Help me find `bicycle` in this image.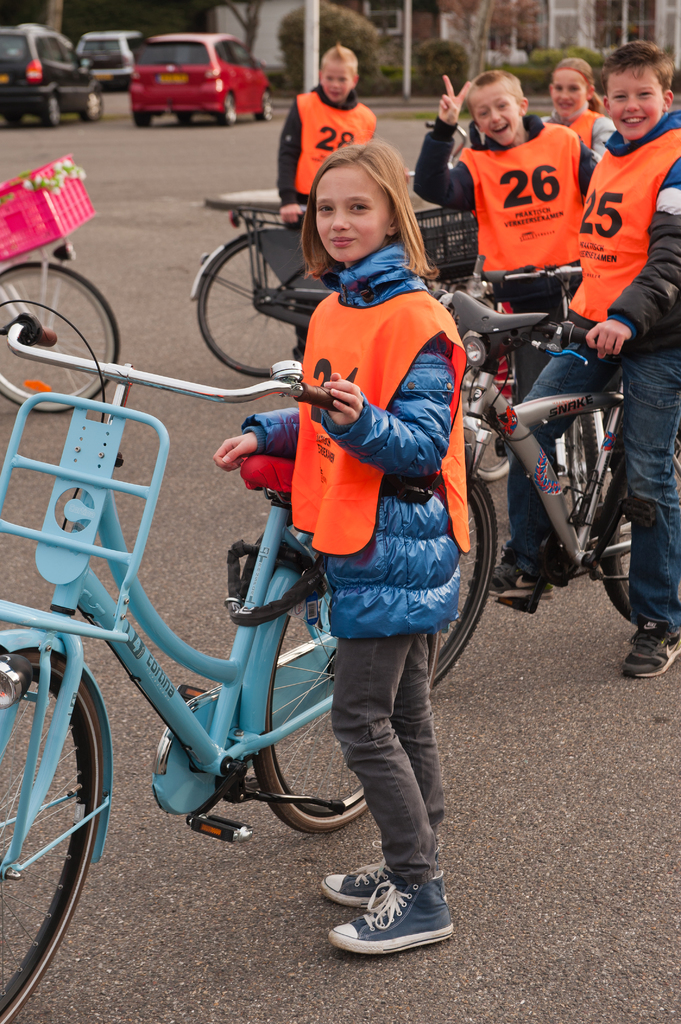
Found it: rect(0, 150, 120, 414).
